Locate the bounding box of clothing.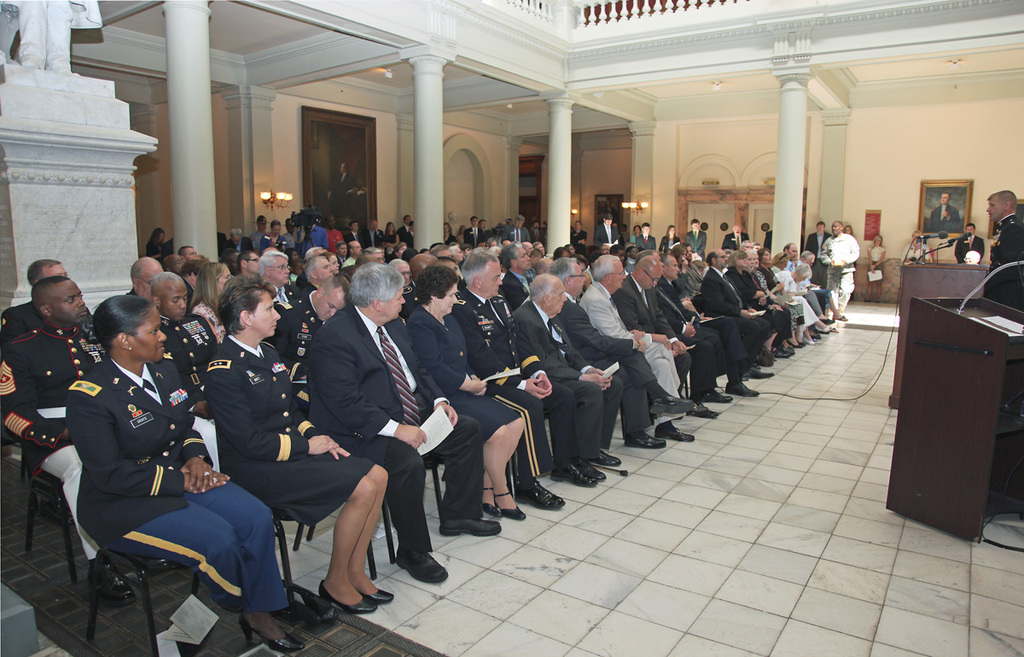
Bounding box: rect(642, 283, 689, 372).
